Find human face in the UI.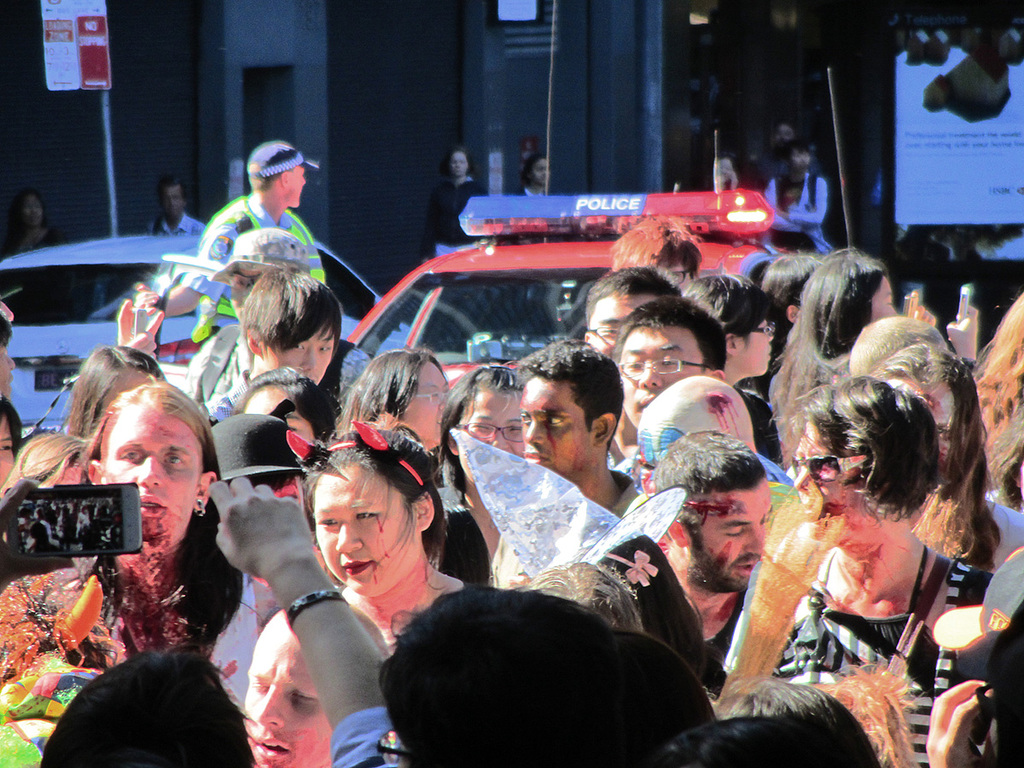
UI element at 286, 167, 305, 208.
